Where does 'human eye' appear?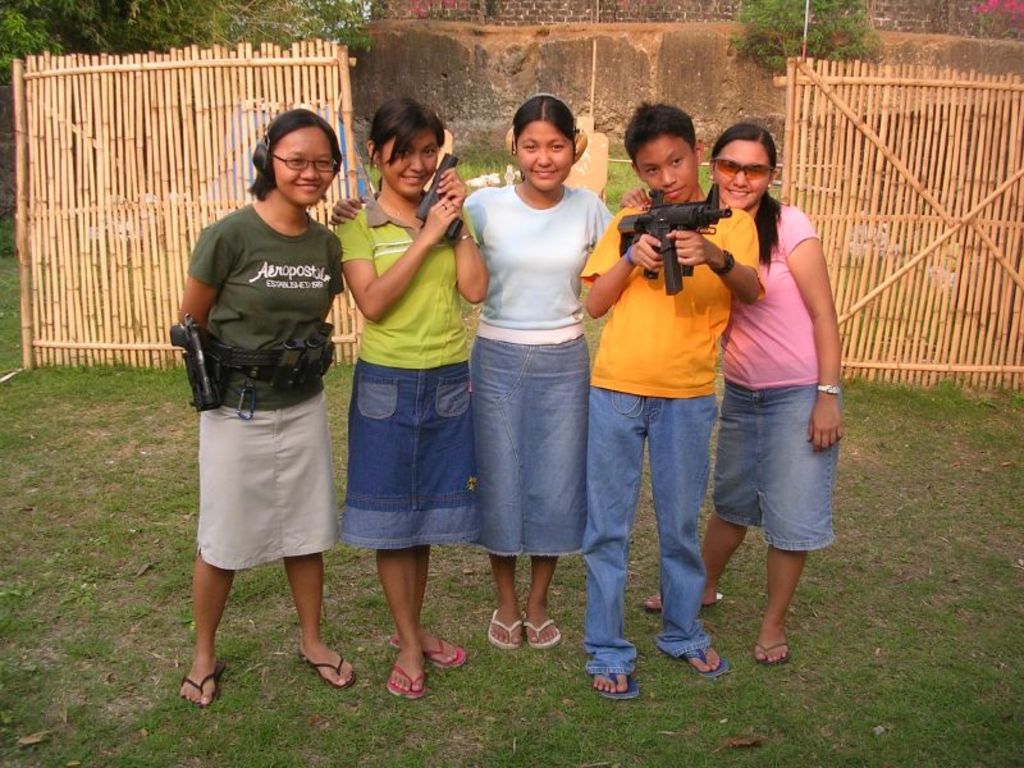
Appears at (left=316, top=156, right=334, bottom=166).
